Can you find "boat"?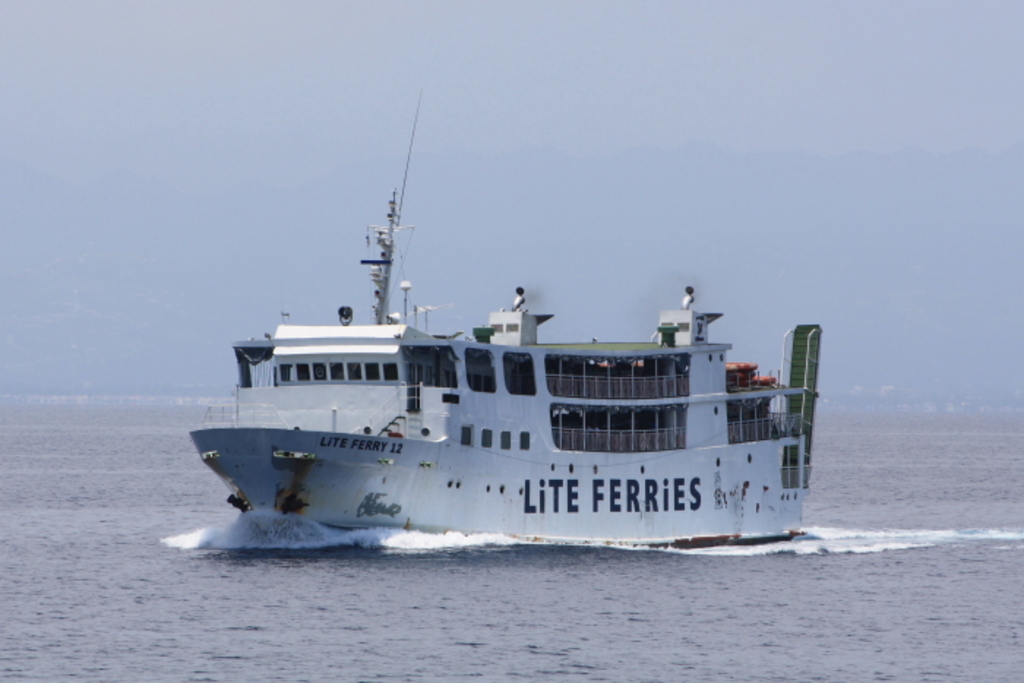
Yes, bounding box: <box>180,155,888,565</box>.
